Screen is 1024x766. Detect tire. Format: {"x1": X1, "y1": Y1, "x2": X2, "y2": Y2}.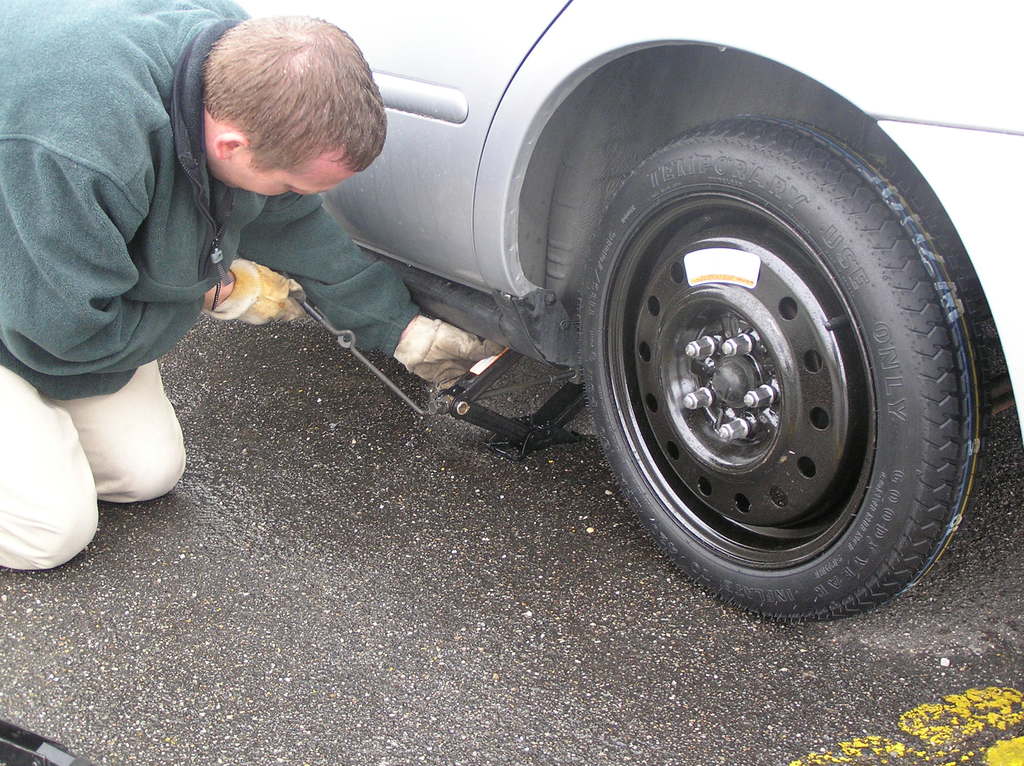
{"x1": 579, "y1": 114, "x2": 984, "y2": 620}.
